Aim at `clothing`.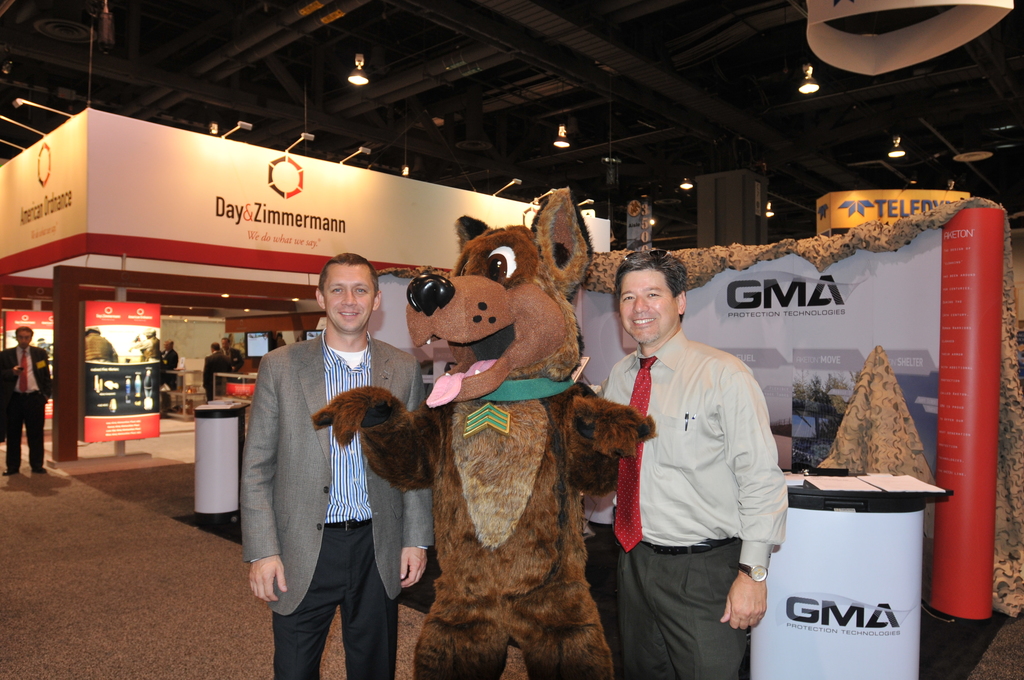
Aimed at x1=225 y1=347 x2=241 y2=375.
